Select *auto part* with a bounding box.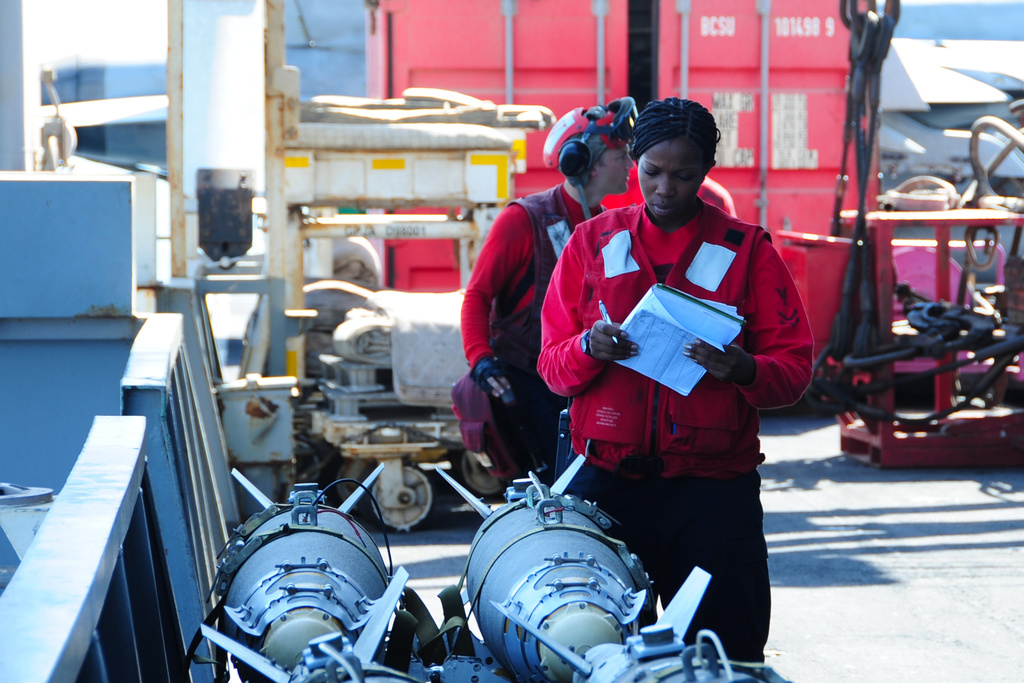
BBox(185, 447, 796, 682).
